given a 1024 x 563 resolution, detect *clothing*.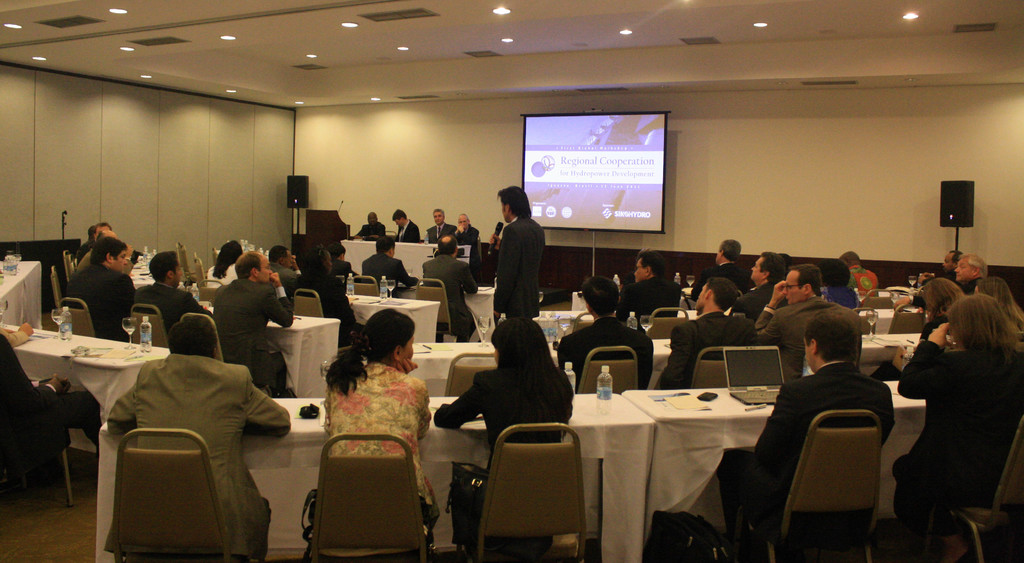
box(360, 249, 410, 286).
